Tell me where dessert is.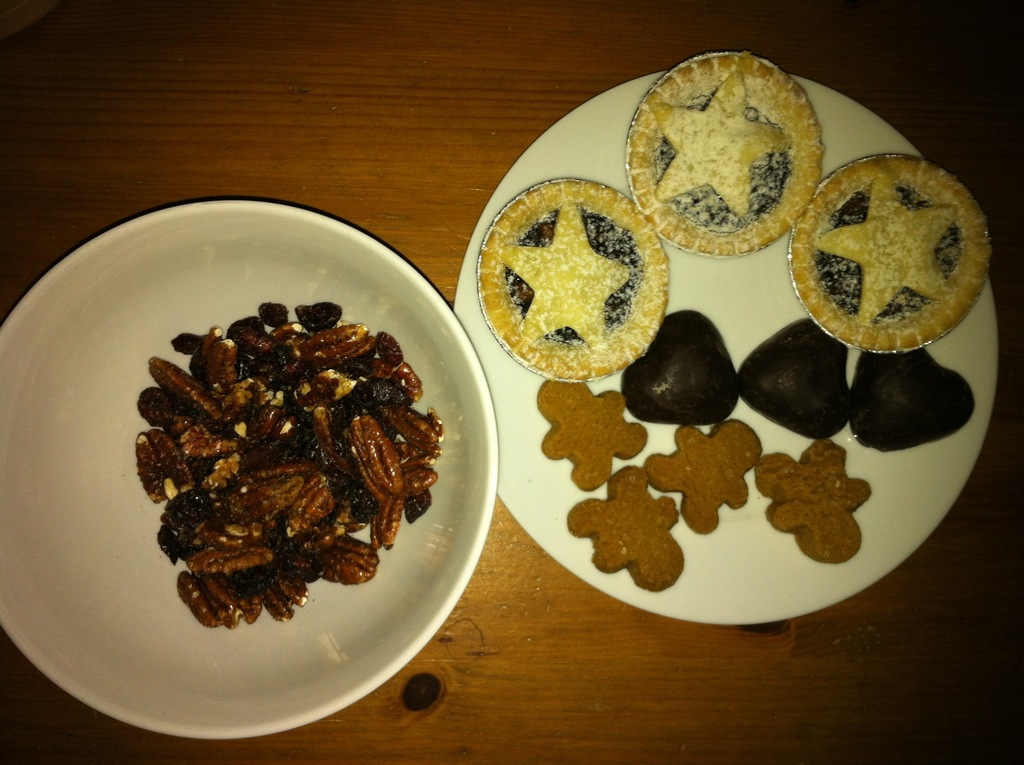
dessert is at [x1=737, y1=318, x2=851, y2=431].
